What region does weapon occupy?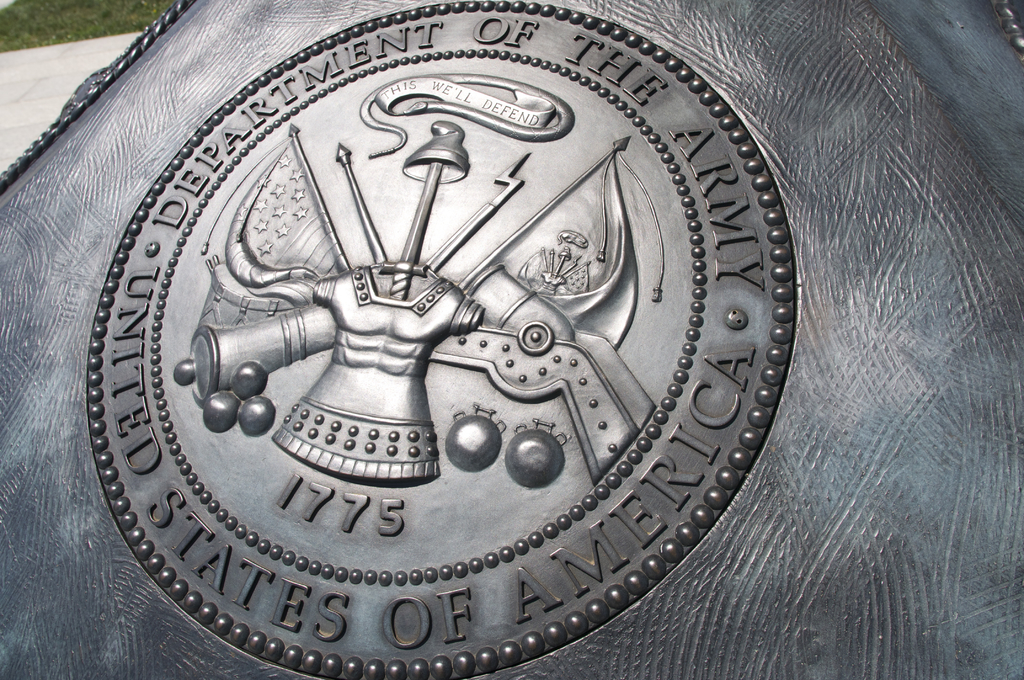
box(403, 111, 466, 269).
